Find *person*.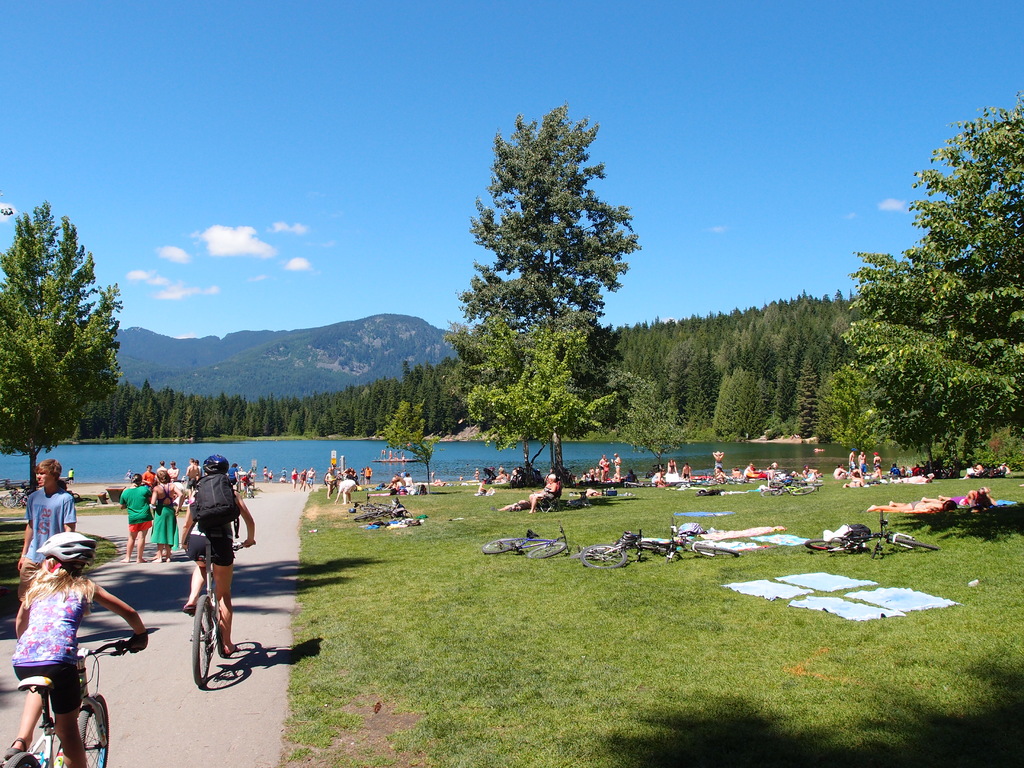
<box>268,470,274,483</box>.
